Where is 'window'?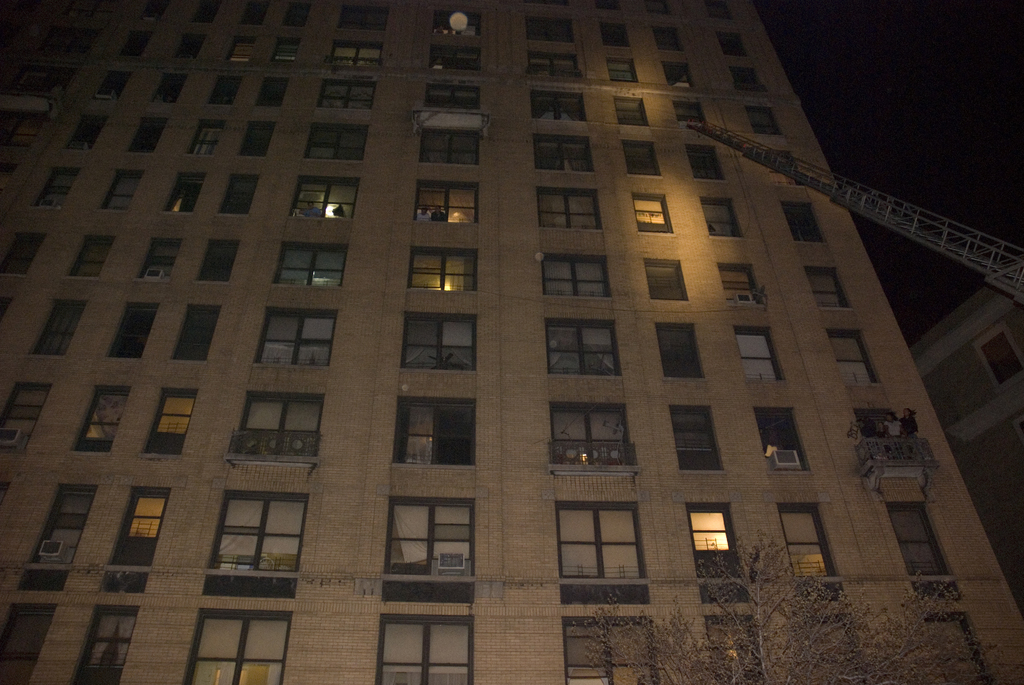
left=72, top=602, right=133, bottom=681.
